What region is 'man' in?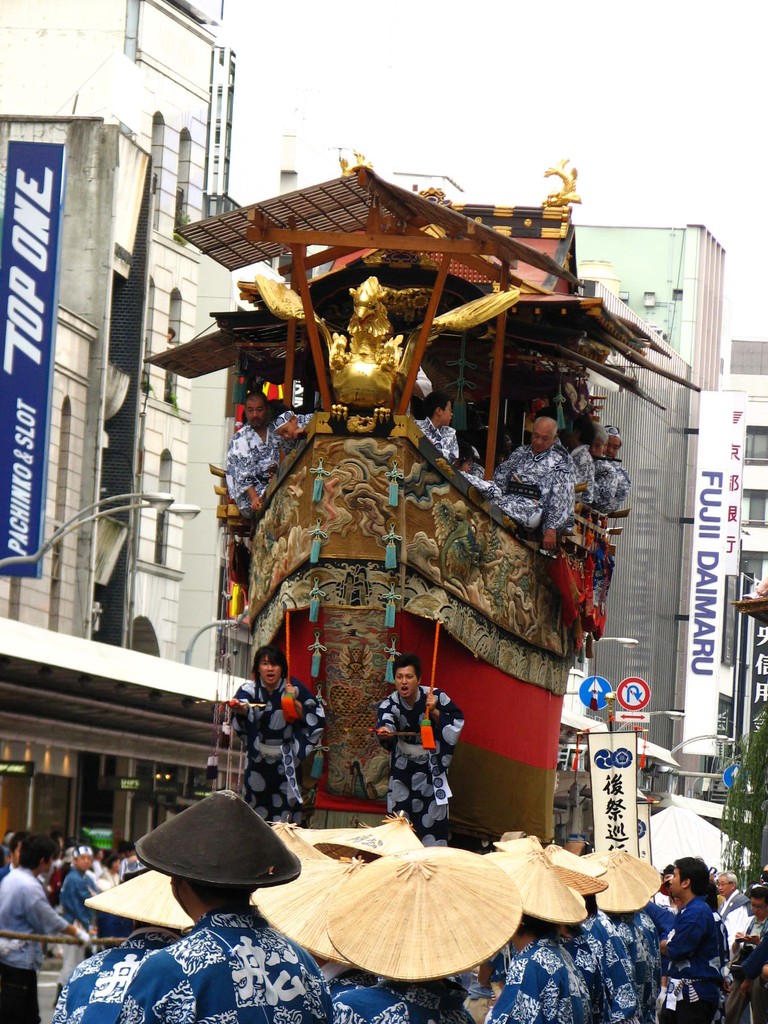
727, 888, 767, 1023.
